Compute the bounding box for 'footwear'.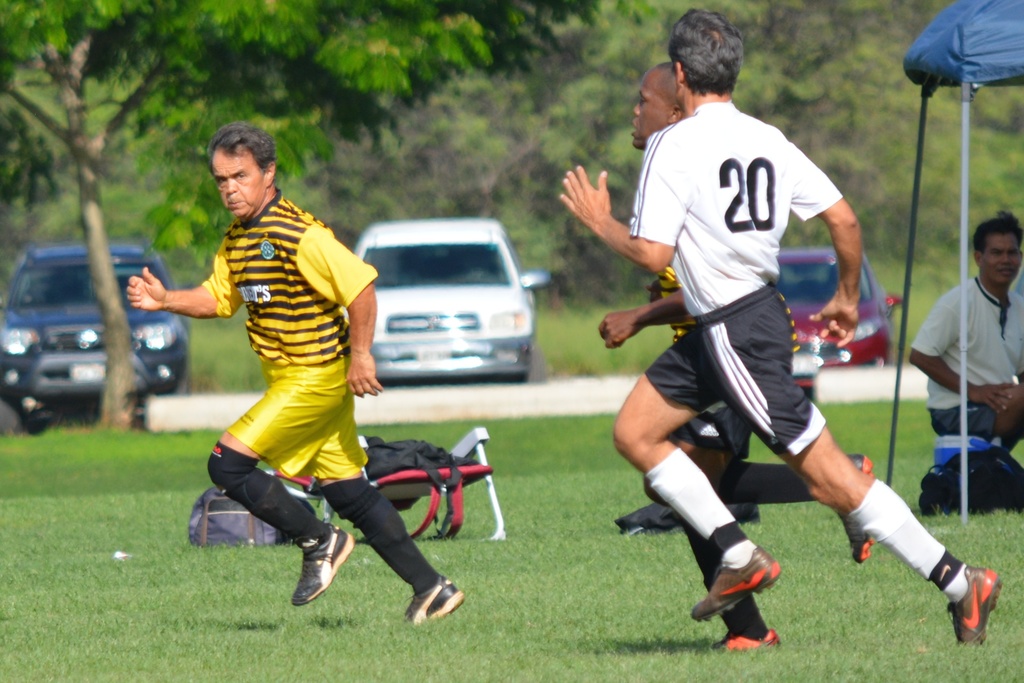
detection(691, 542, 783, 625).
